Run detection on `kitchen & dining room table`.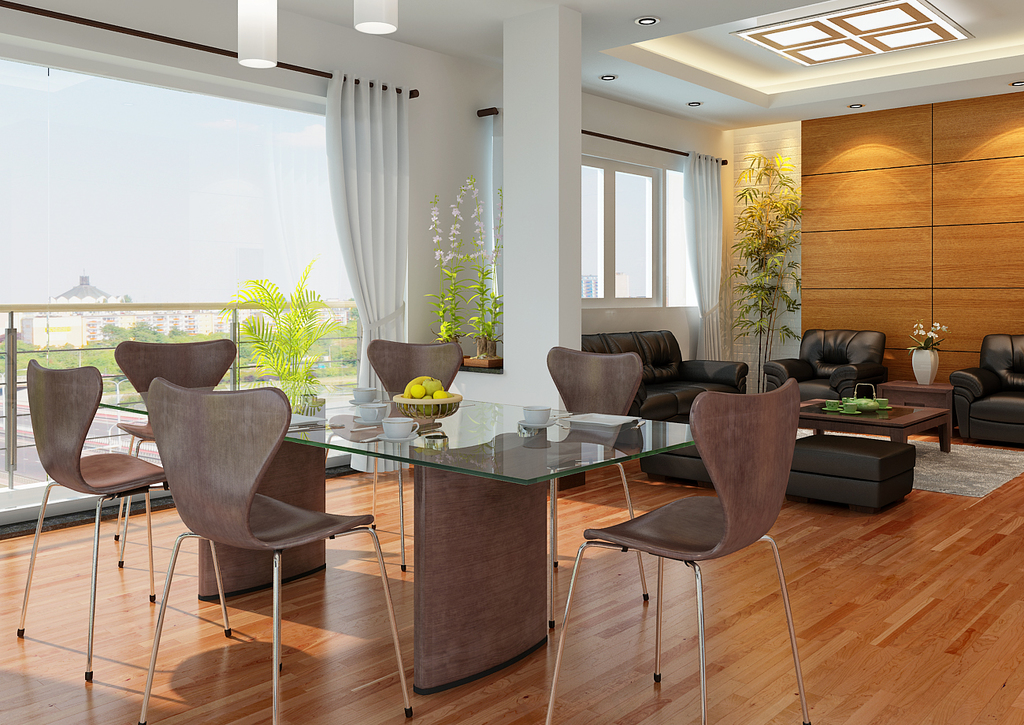
Result: 22:333:808:724.
